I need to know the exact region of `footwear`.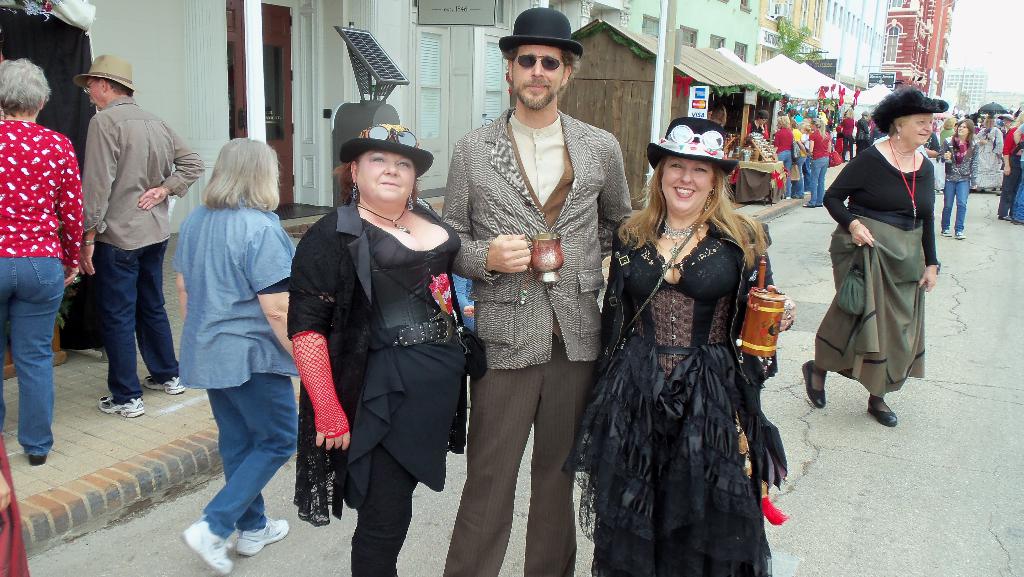
Region: pyautogui.locateOnScreen(236, 518, 287, 554).
